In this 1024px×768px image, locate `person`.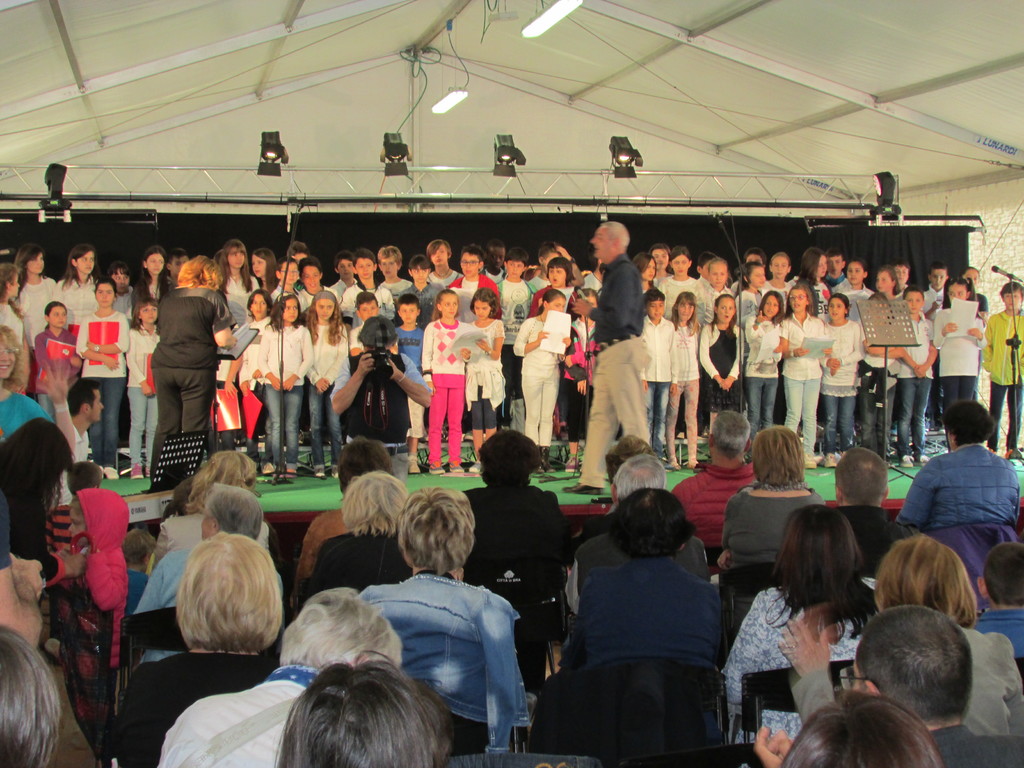
Bounding box: crop(151, 258, 243, 484).
